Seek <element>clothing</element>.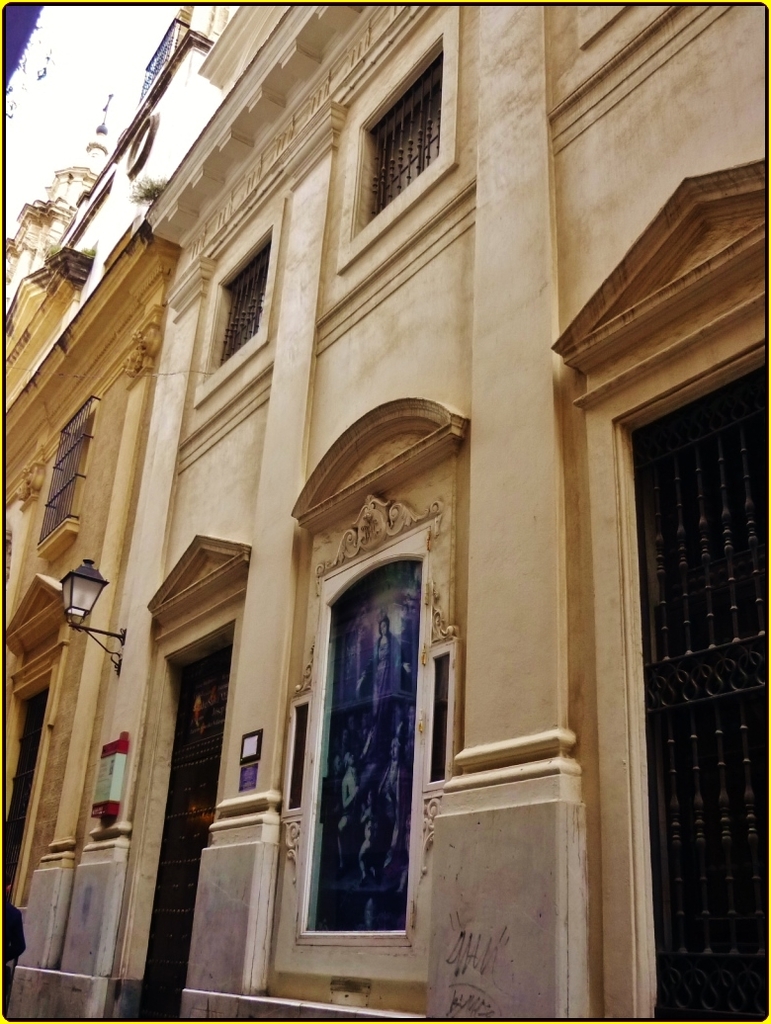
{"left": 370, "top": 633, "right": 403, "bottom": 713}.
